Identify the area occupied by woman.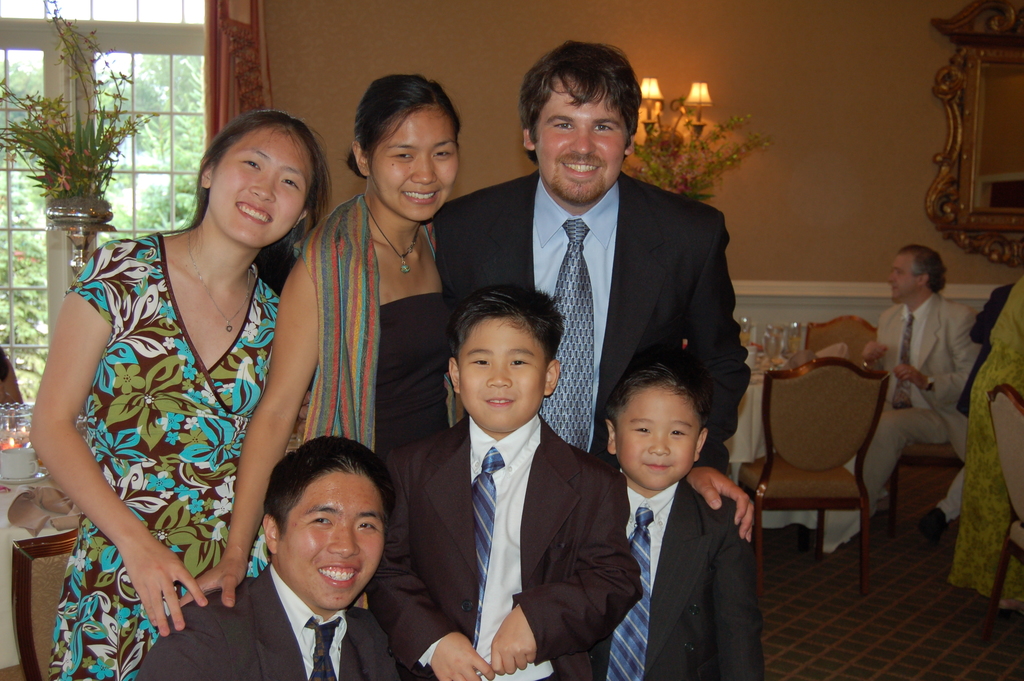
Area: x1=168, y1=74, x2=465, y2=621.
